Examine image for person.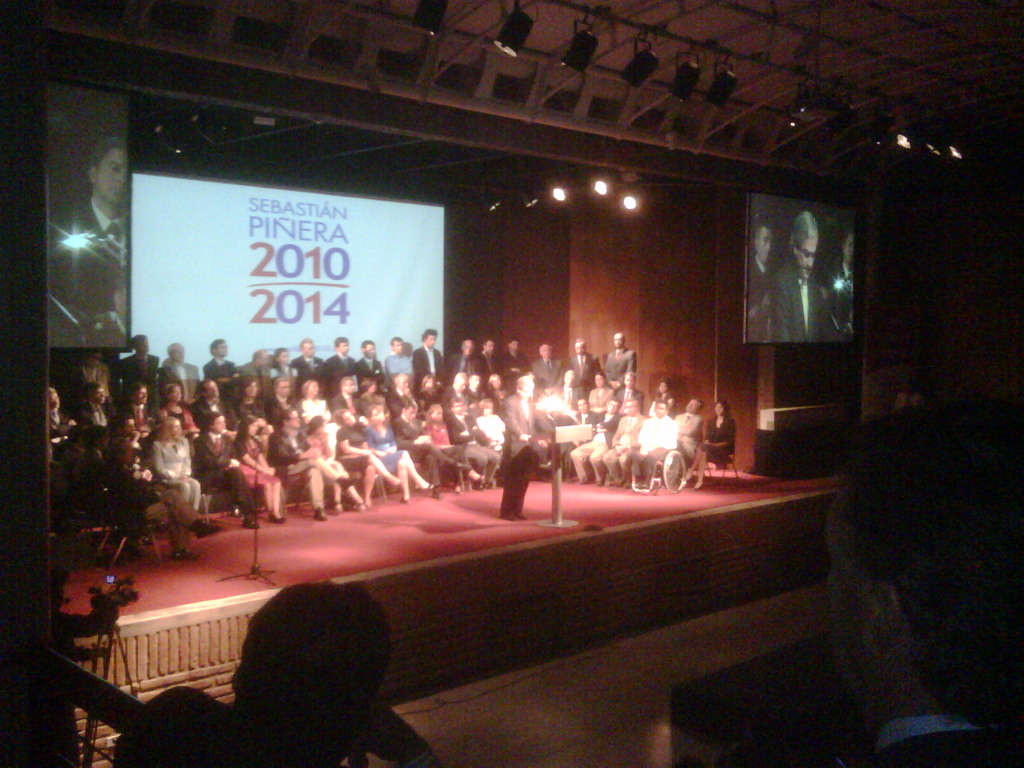
Examination result: l=632, t=401, r=680, b=490.
